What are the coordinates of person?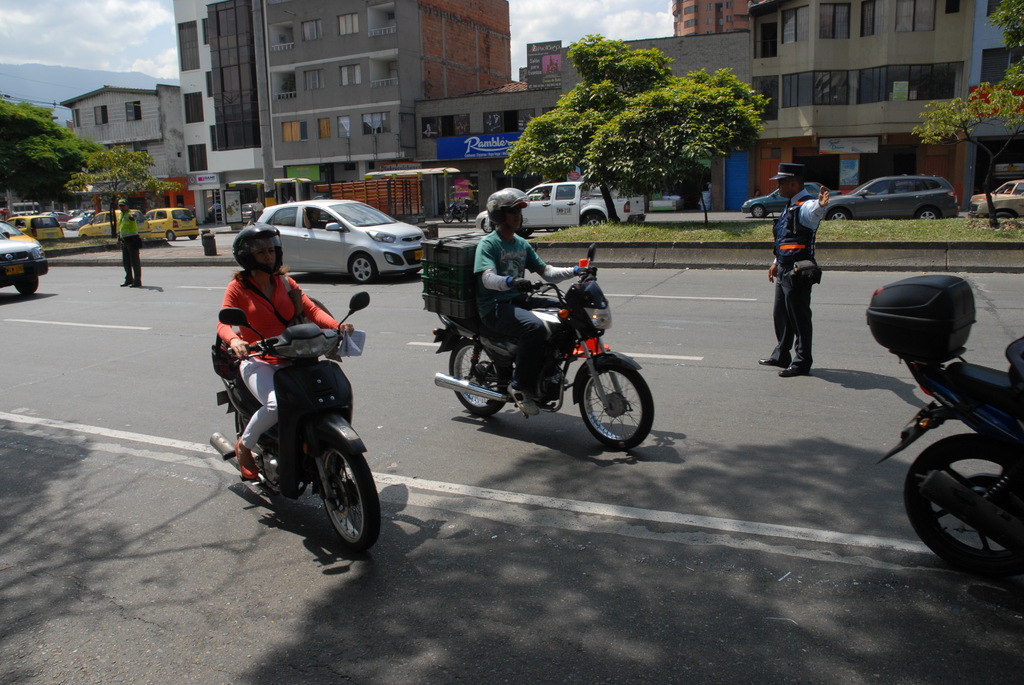
BBox(113, 195, 145, 284).
